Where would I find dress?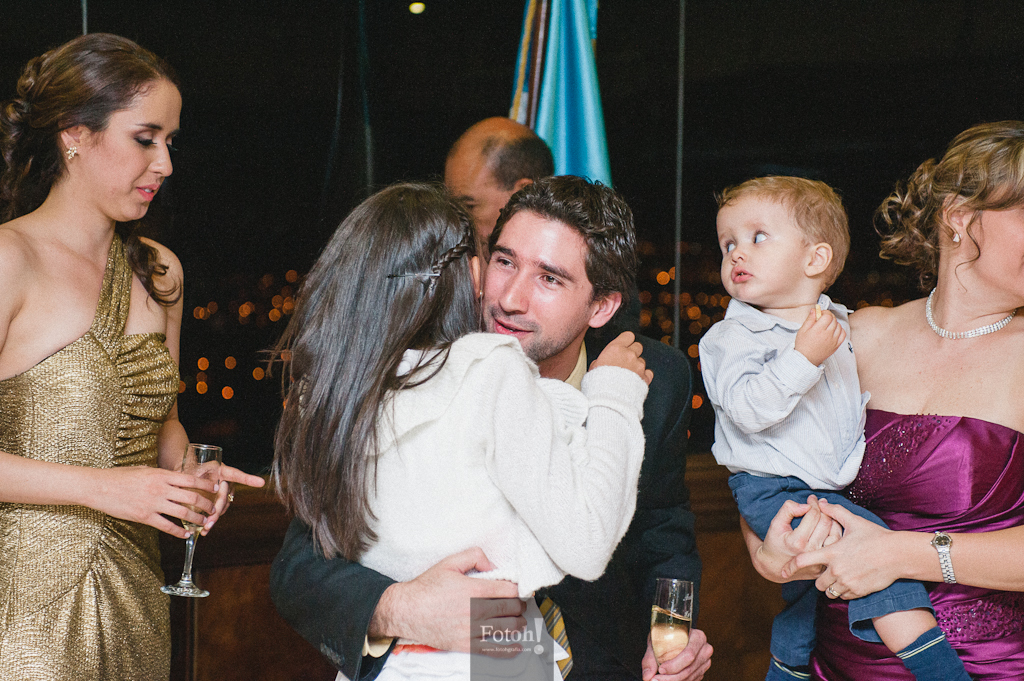
At BBox(0, 233, 187, 680).
